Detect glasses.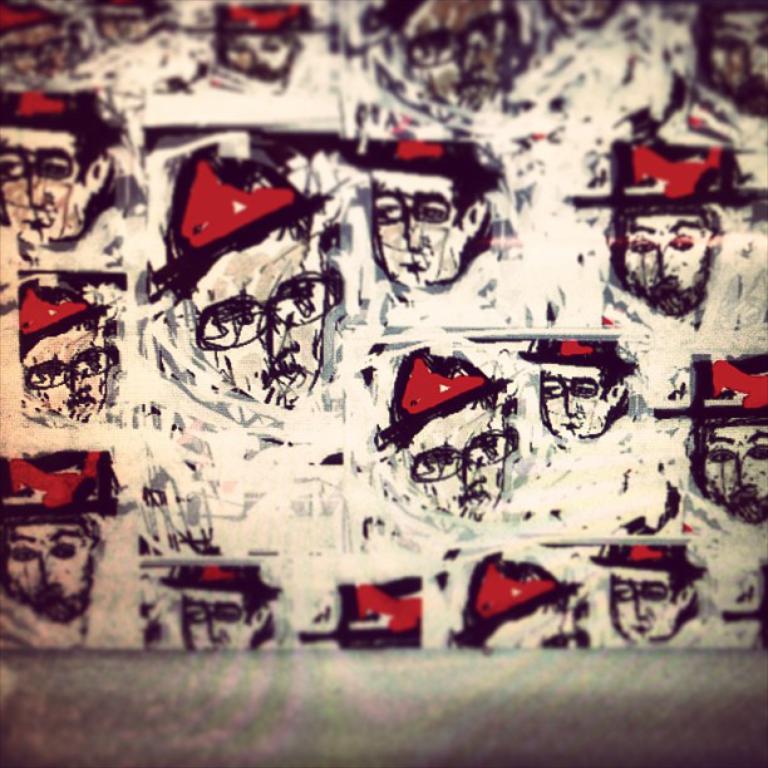
Detected at Rect(531, 374, 609, 402).
